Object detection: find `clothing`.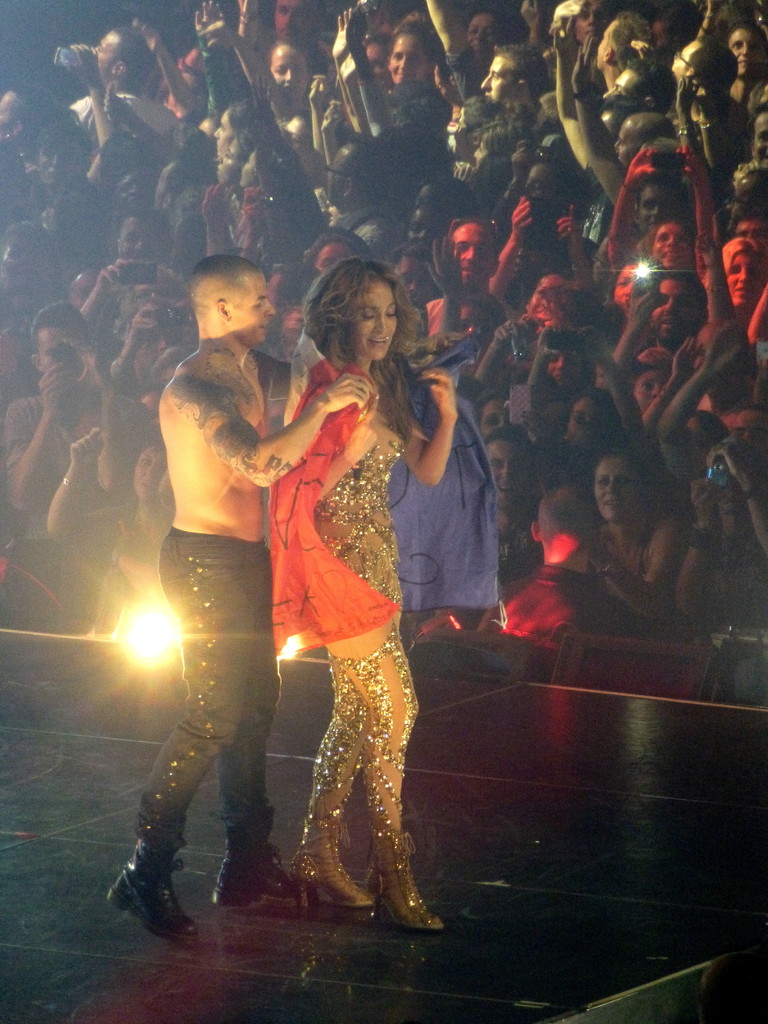
[255, 341, 418, 883].
